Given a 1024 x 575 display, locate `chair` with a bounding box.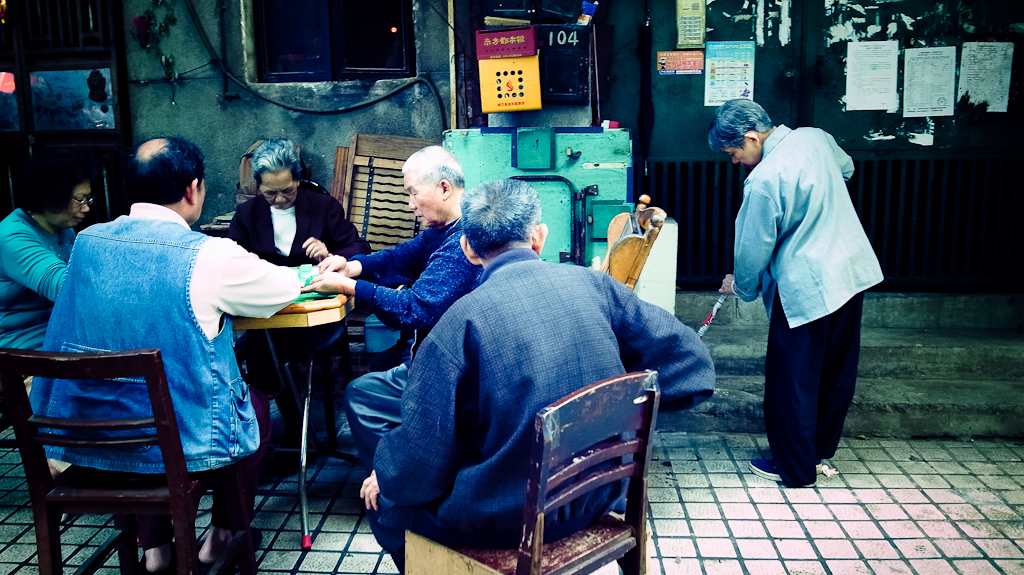
Located: bbox(580, 204, 666, 290).
